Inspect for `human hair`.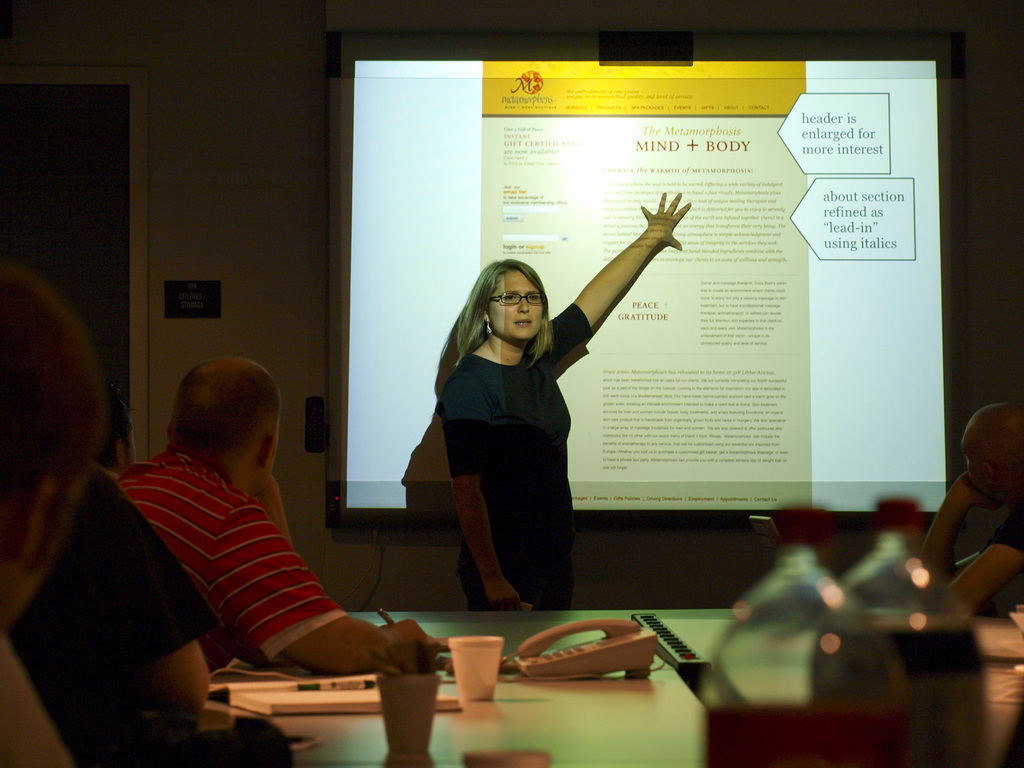
Inspection: (0,267,100,504).
